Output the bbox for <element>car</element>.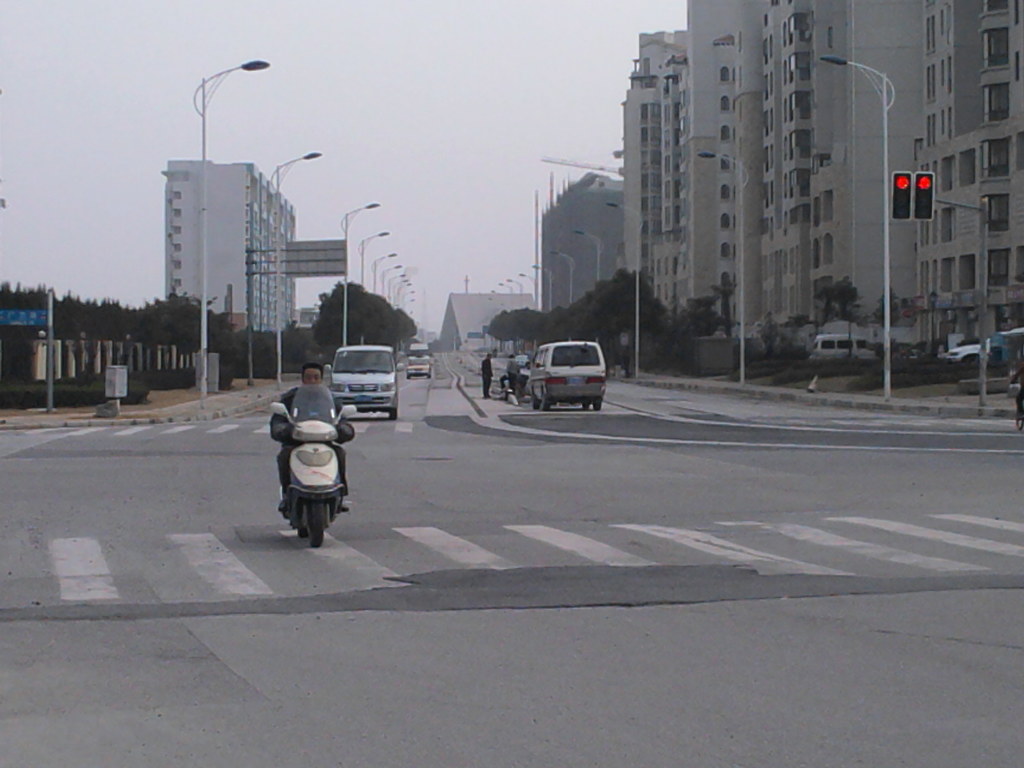
pyautogui.locateOnScreen(326, 342, 397, 419).
